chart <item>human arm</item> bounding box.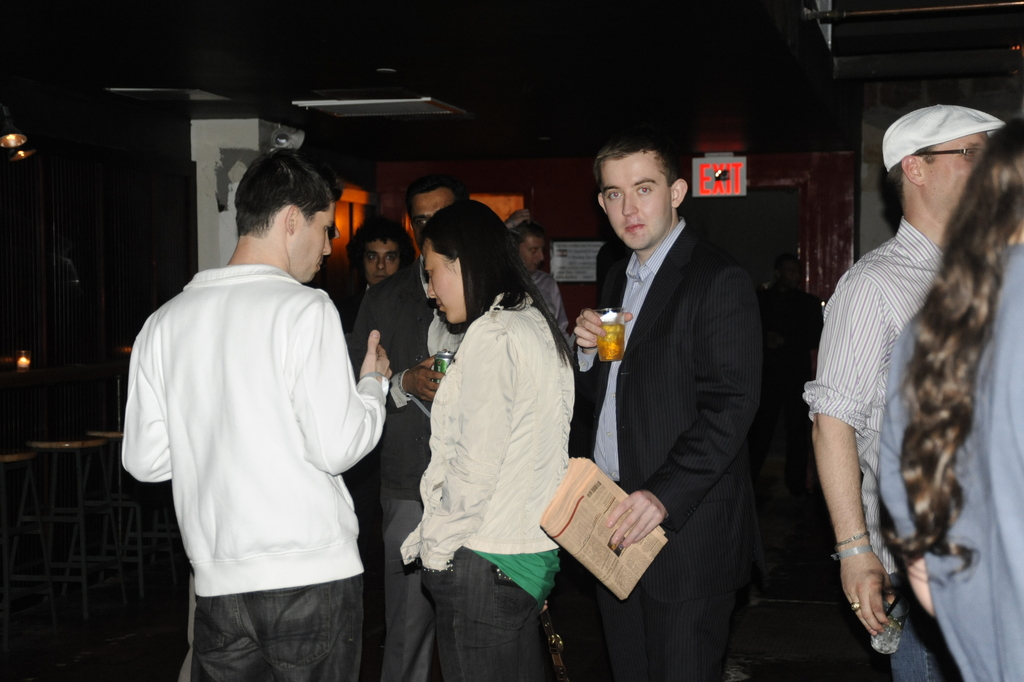
Charted: bbox=[356, 288, 437, 409].
